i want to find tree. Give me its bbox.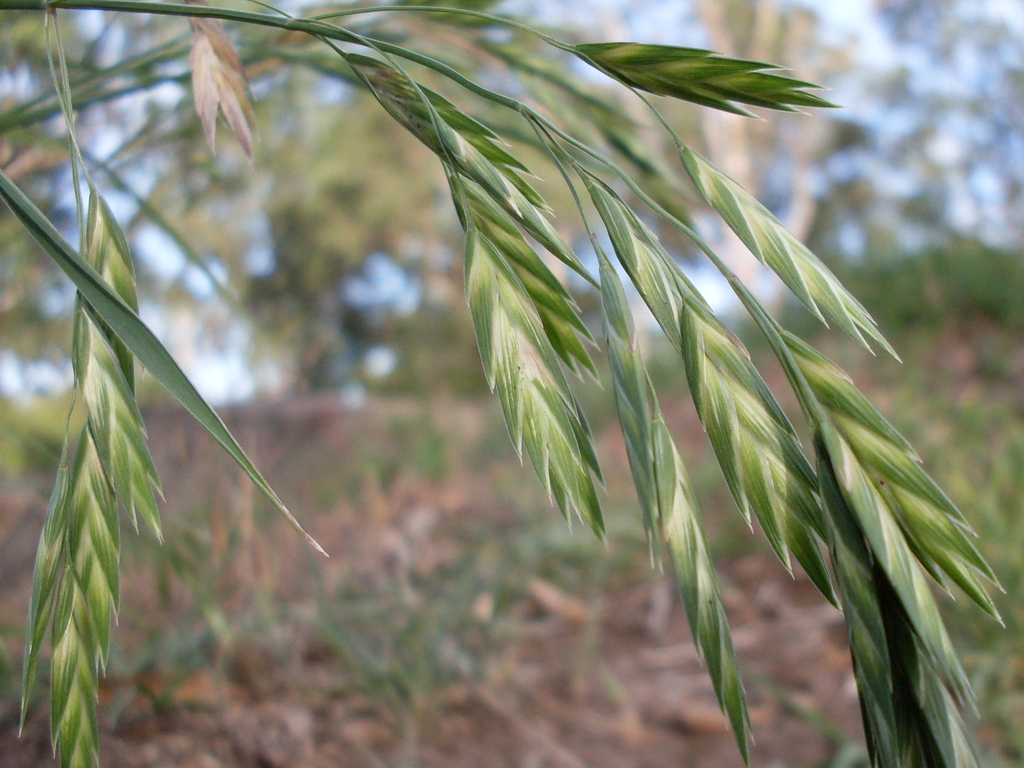
796/0/1023/276.
